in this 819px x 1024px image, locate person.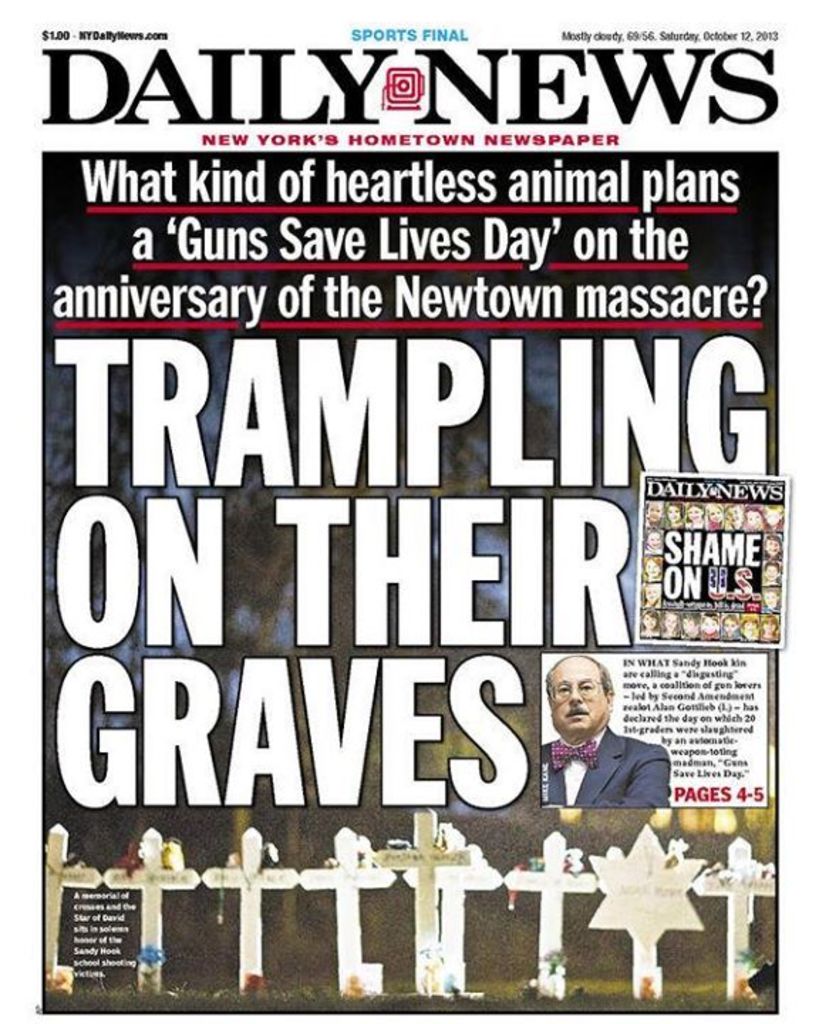
Bounding box: 762:566:779:587.
